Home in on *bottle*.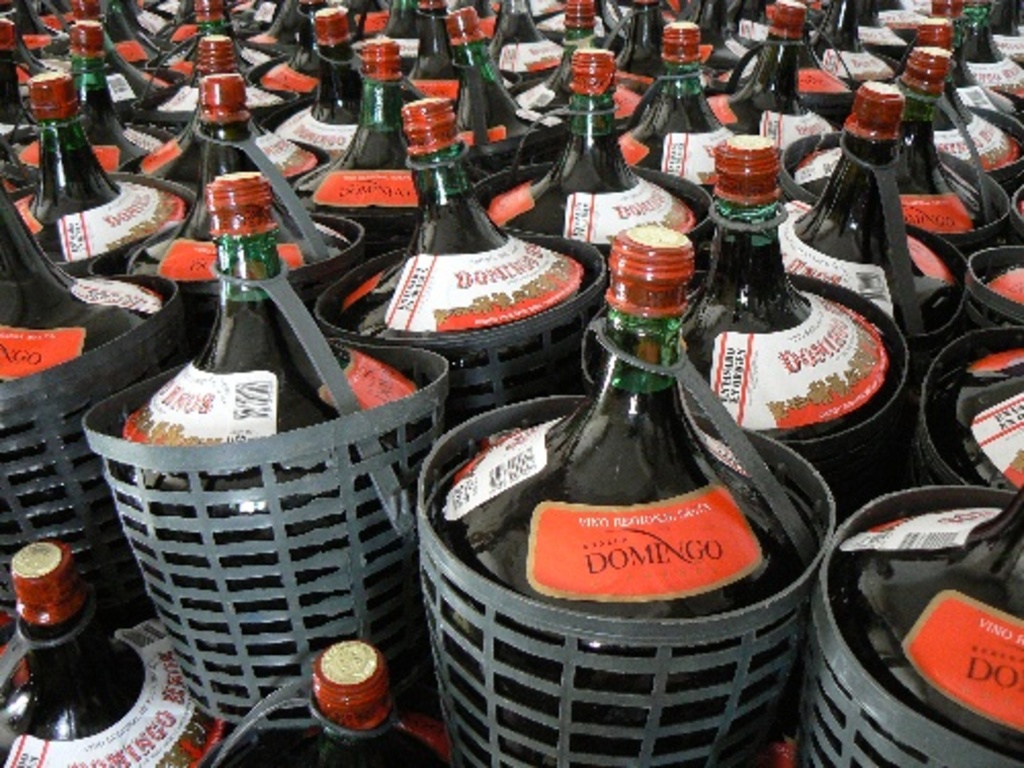
Homed in at 14 70 184 262.
